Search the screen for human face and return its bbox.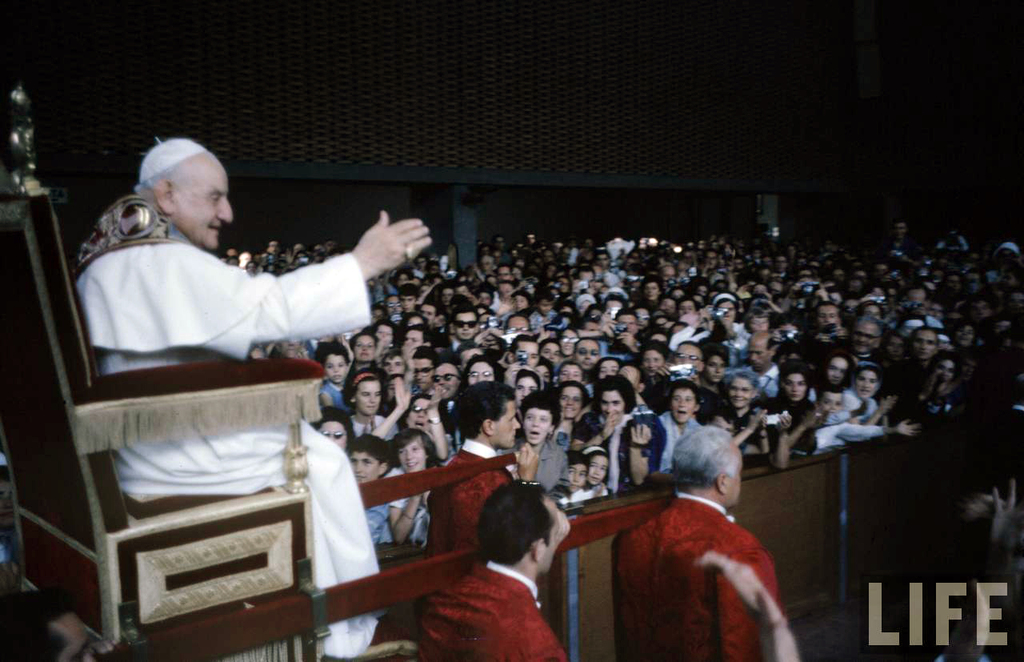
Found: crop(386, 381, 398, 401).
